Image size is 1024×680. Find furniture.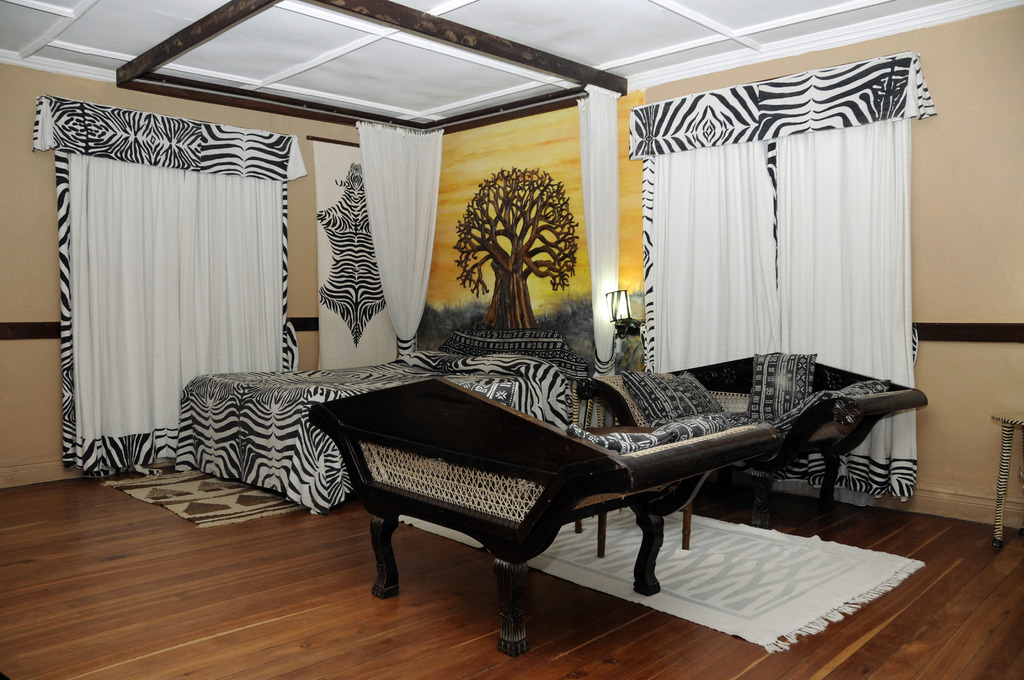
{"x1": 990, "y1": 411, "x2": 1023, "y2": 546}.
